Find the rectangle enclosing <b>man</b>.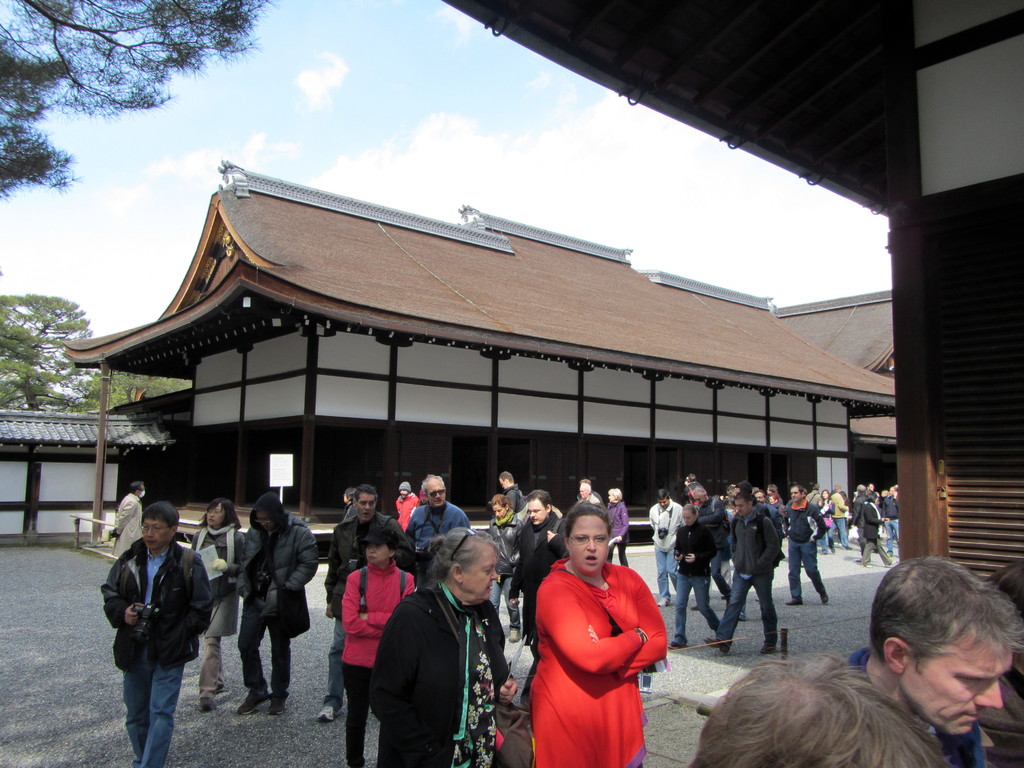
bbox=(498, 468, 527, 509).
